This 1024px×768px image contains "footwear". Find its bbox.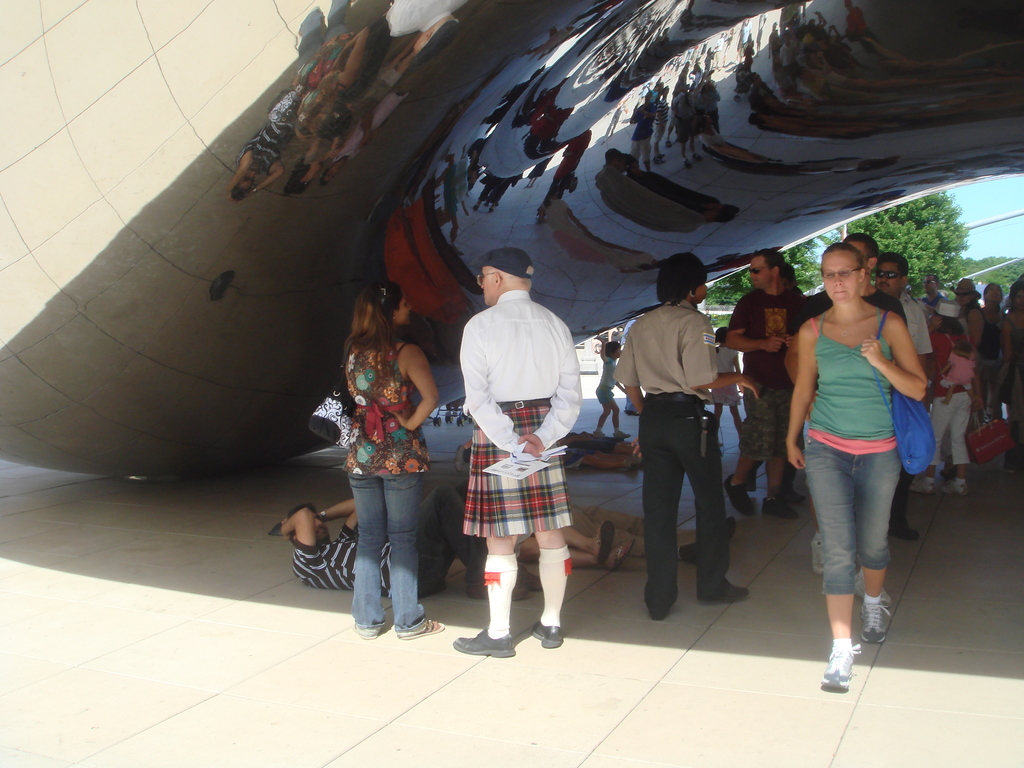
box(451, 623, 516, 659).
